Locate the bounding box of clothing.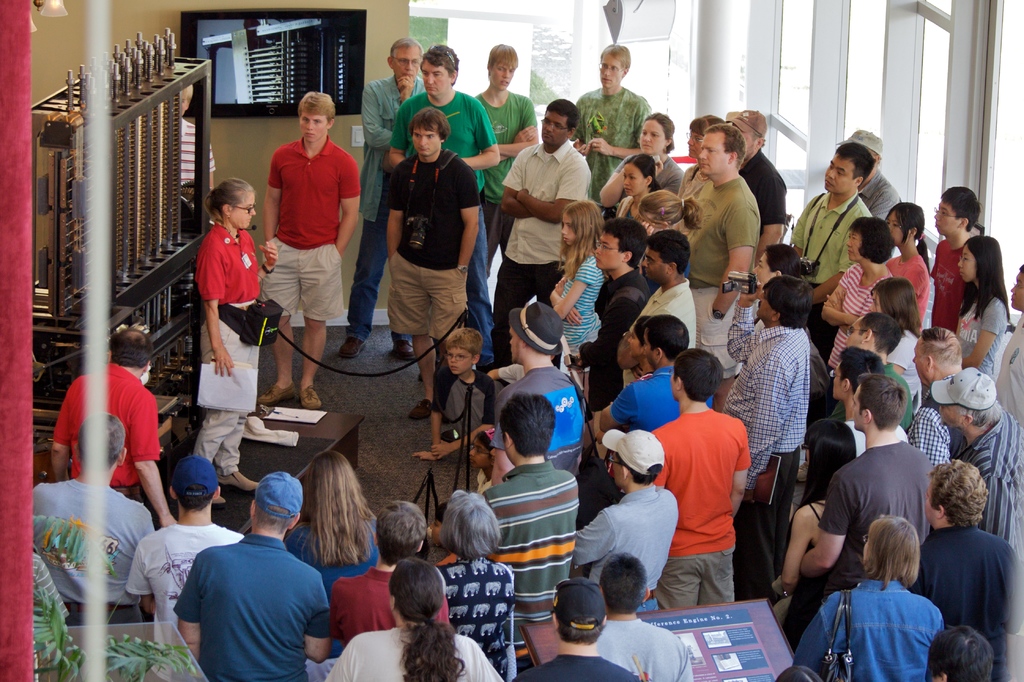
Bounding box: (848,418,870,453).
